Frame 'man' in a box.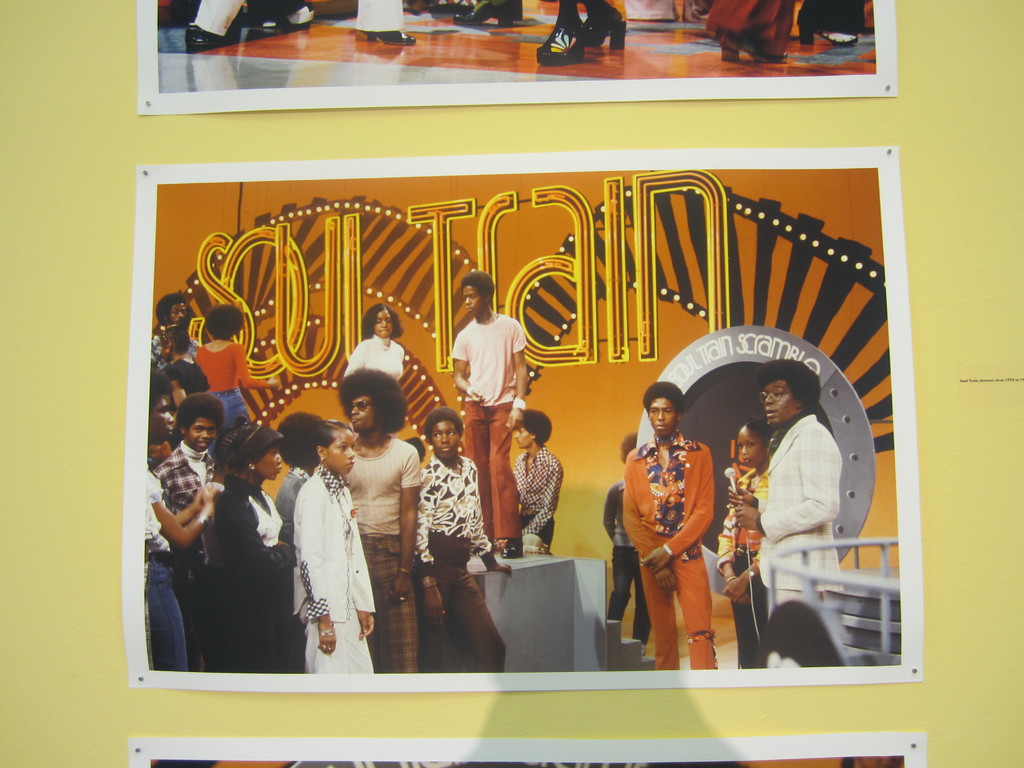
[151, 387, 216, 671].
